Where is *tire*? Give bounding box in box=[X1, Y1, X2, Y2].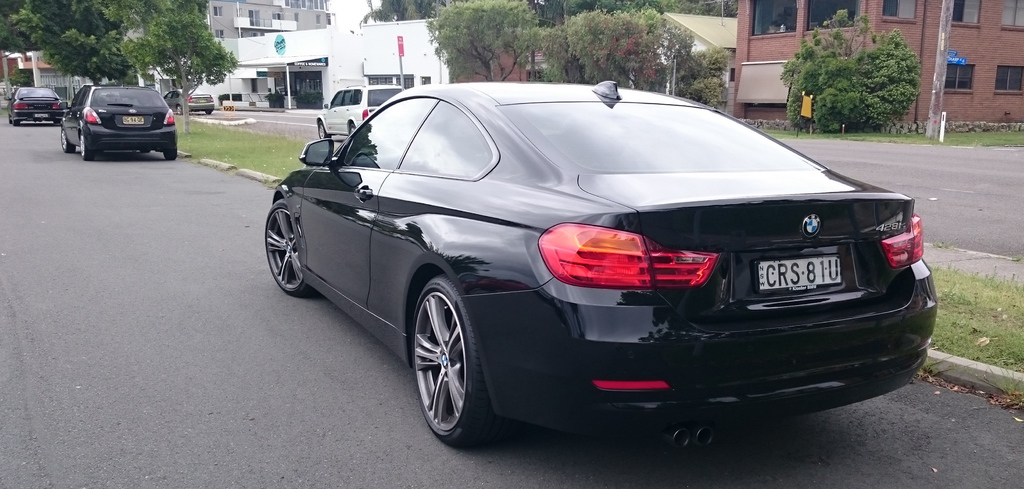
box=[81, 132, 90, 161].
